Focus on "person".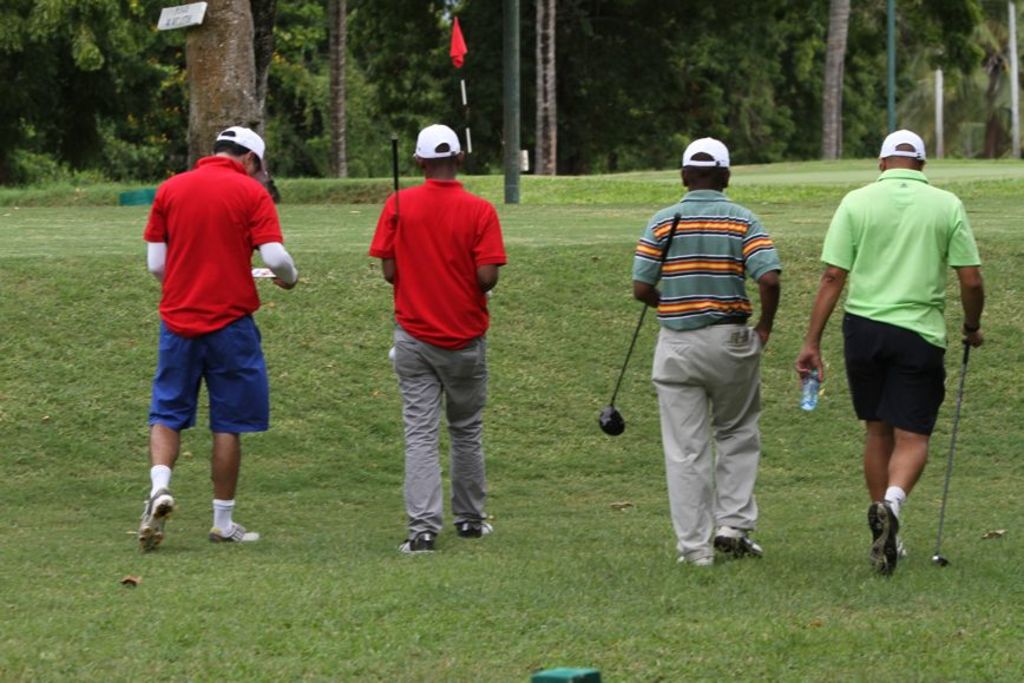
Focused at 143/126/301/552.
